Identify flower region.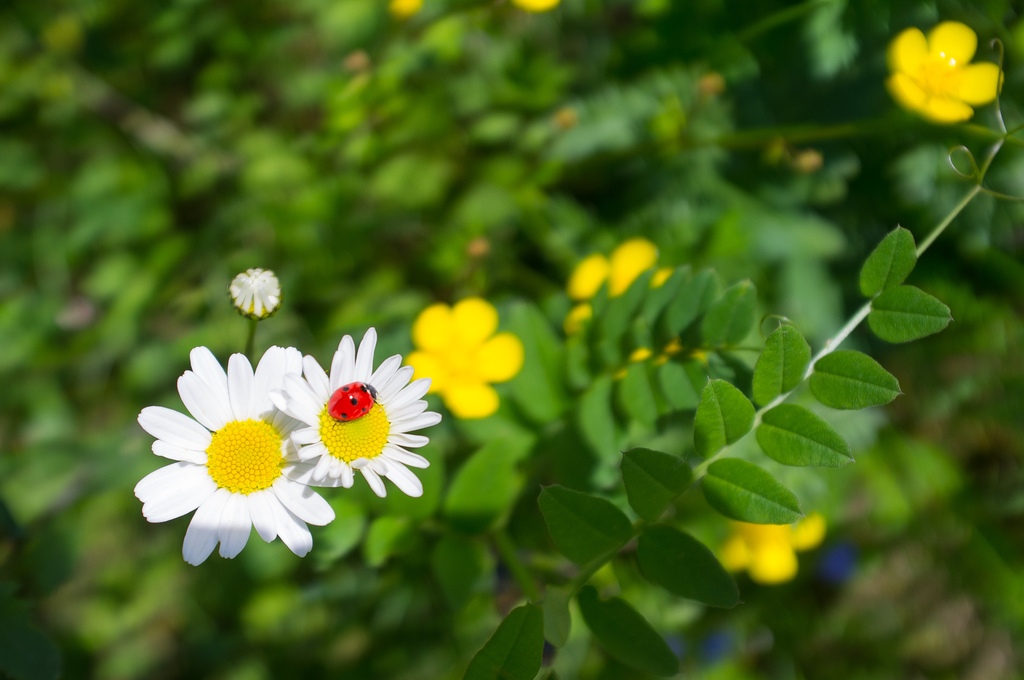
Region: <bbox>135, 347, 333, 565</bbox>.
